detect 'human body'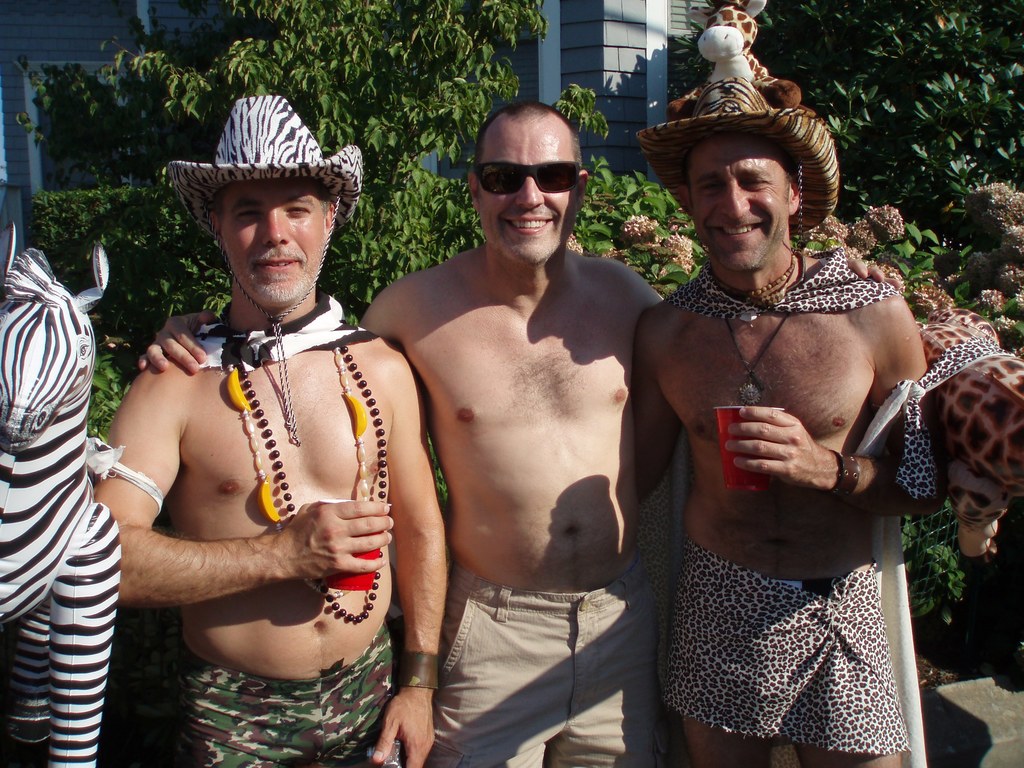
(x1=636, y1=76, x2=960, y2=763)
